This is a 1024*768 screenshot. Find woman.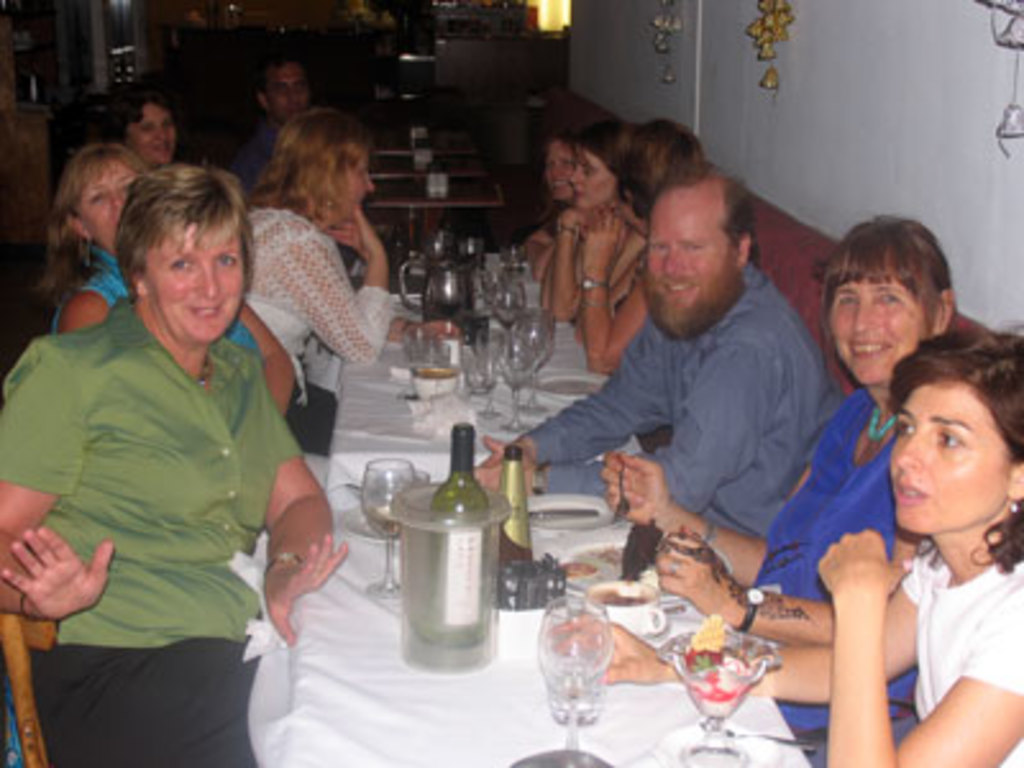
Bounding box: [x1=596, y1=215, x2=960, y2=755].
